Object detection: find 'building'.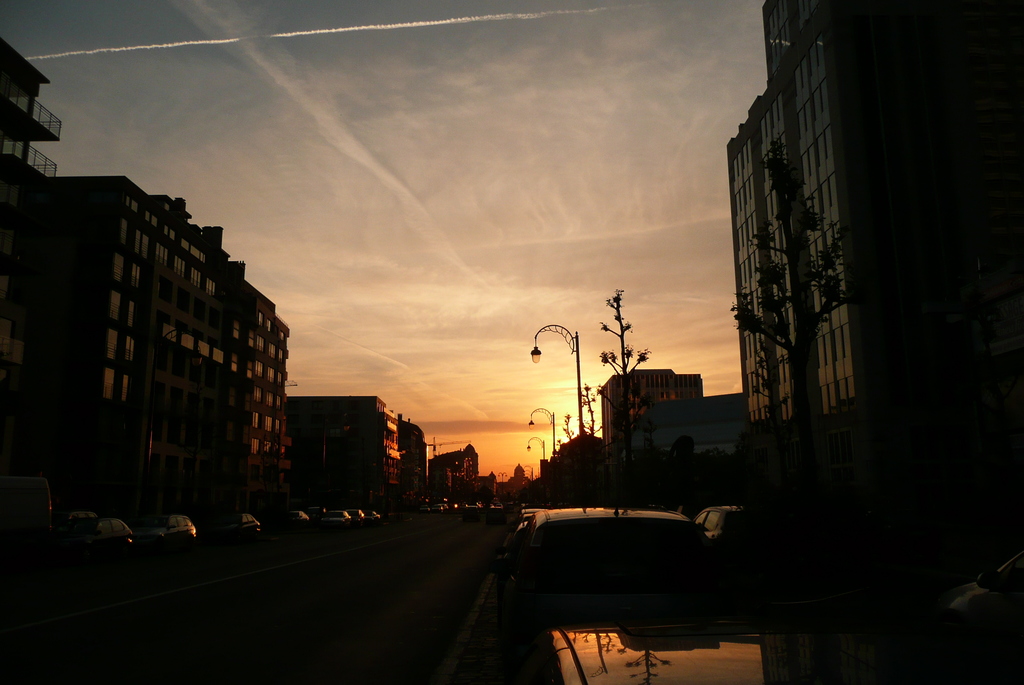
723 0 1023 411.
